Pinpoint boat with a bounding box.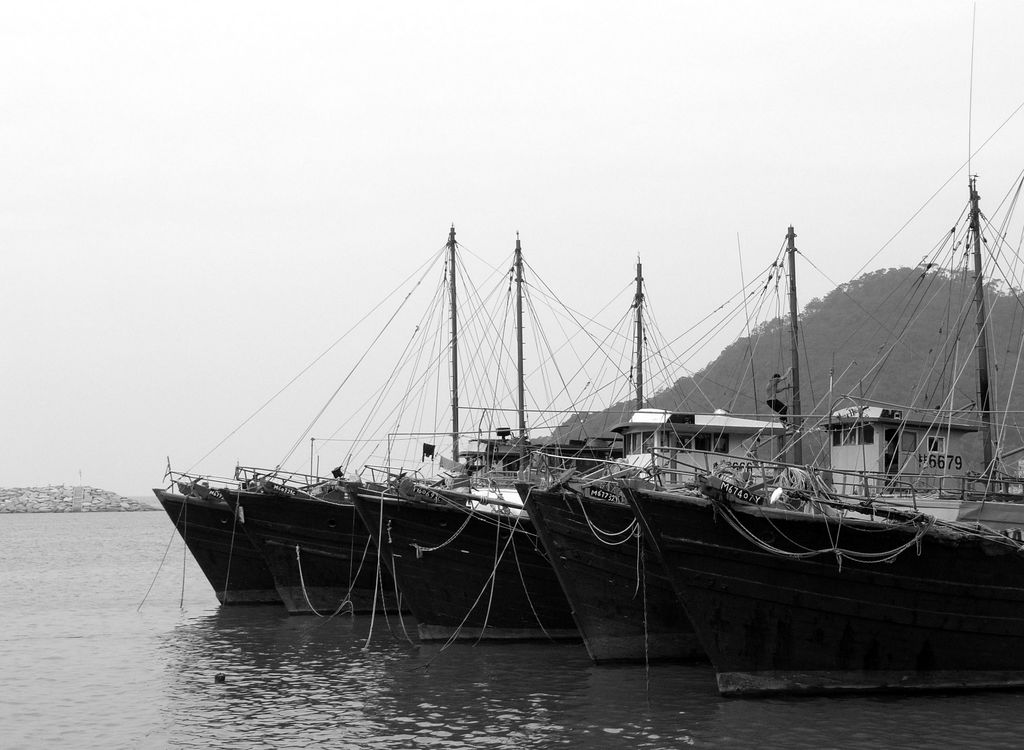
<region>505, 225, 846, 661</region>.
